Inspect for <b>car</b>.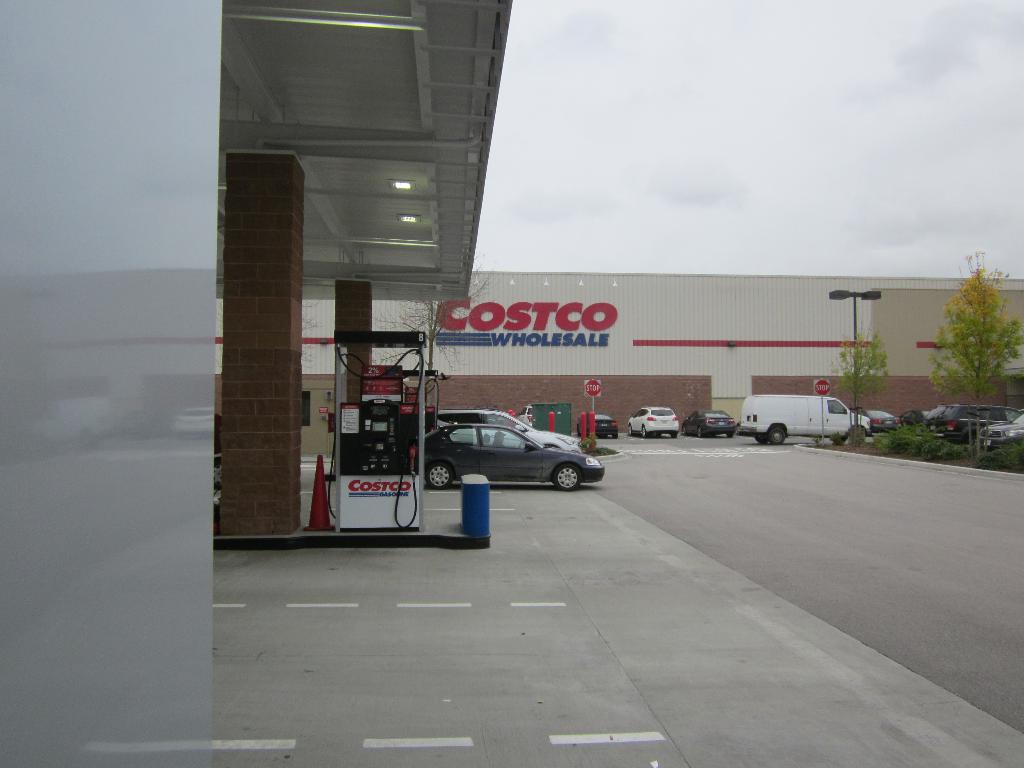
Inspection: [976, 416, 1023, 450].
